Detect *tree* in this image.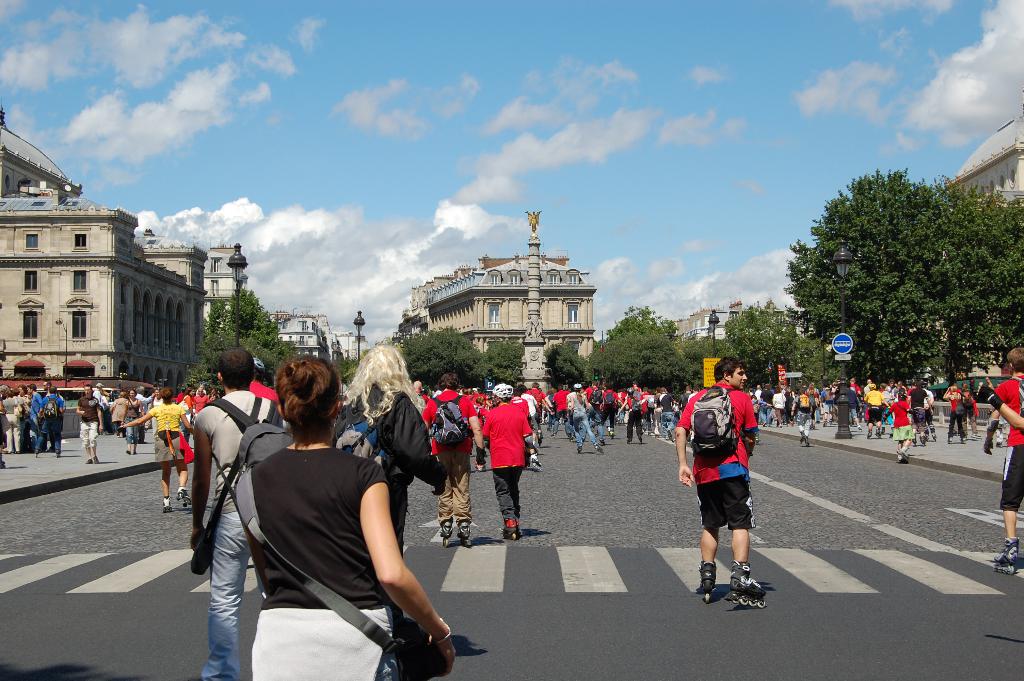
Detection: (481,340,523,387).
